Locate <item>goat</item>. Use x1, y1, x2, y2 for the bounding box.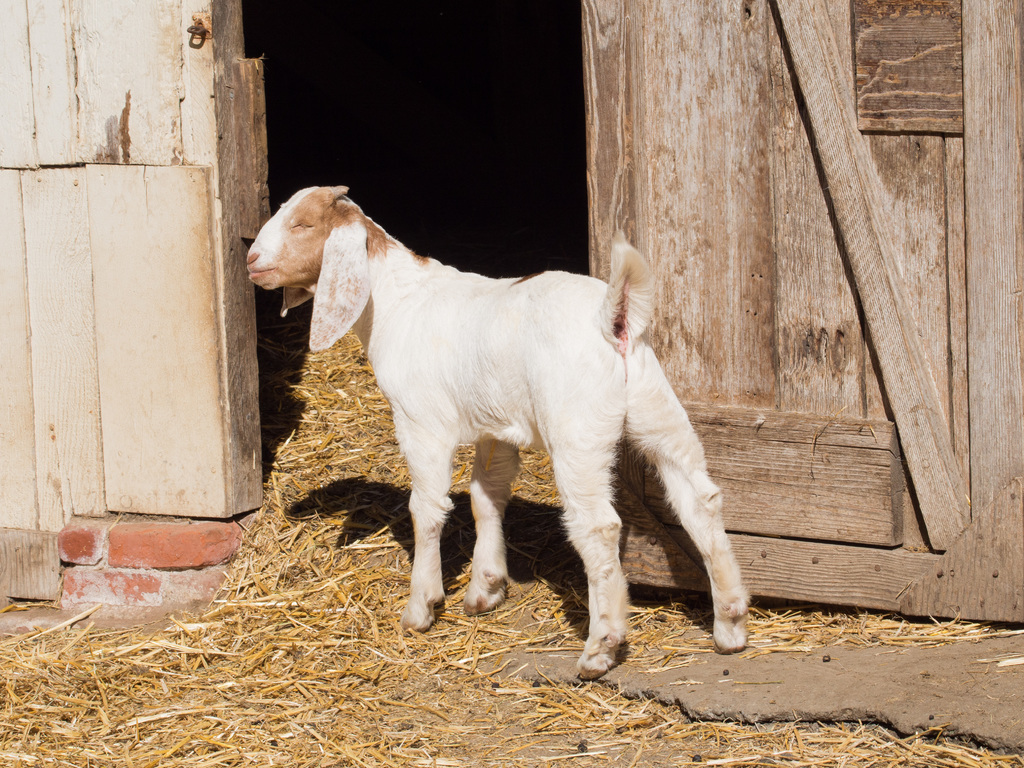
241, 187, 753, 684.
